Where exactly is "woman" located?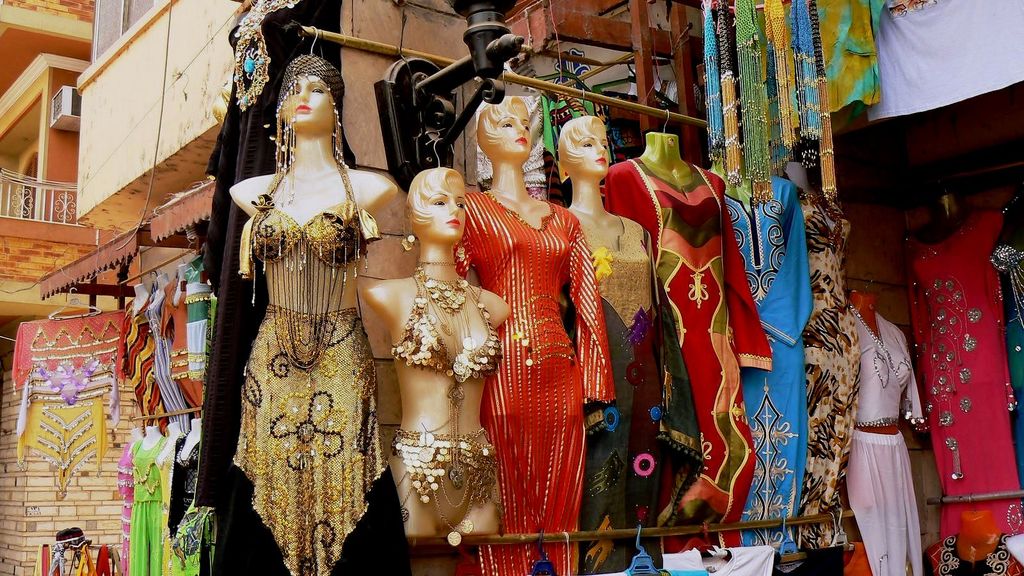
Its bounding box is 555:115:705:573.
